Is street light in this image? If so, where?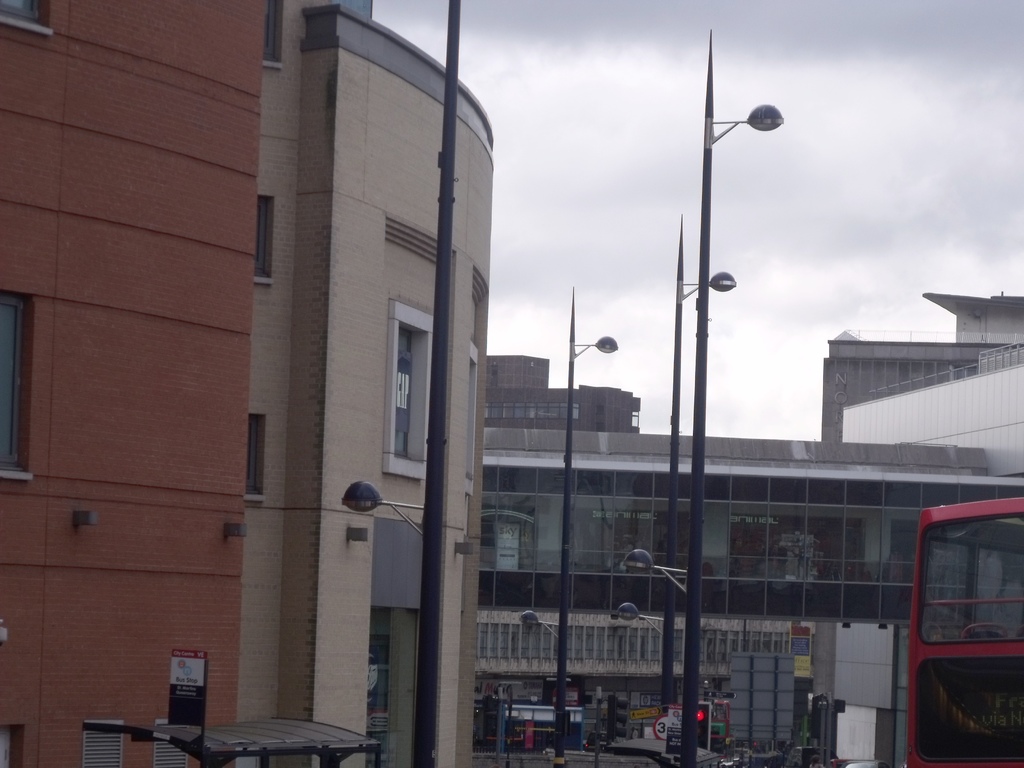
Yes, at {"x1": 622, "y1": 28, "x2": 784, "y2": 766}.
